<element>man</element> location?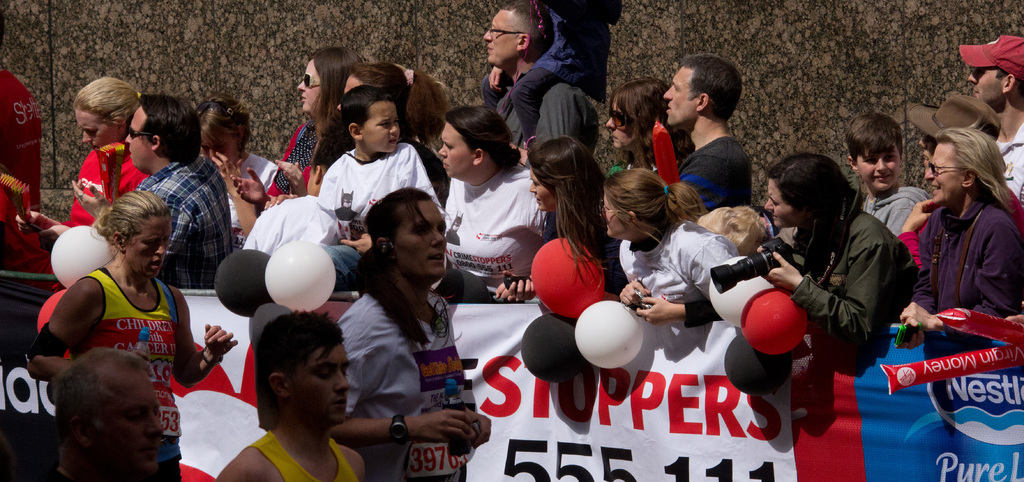
(221,311,365,481)
